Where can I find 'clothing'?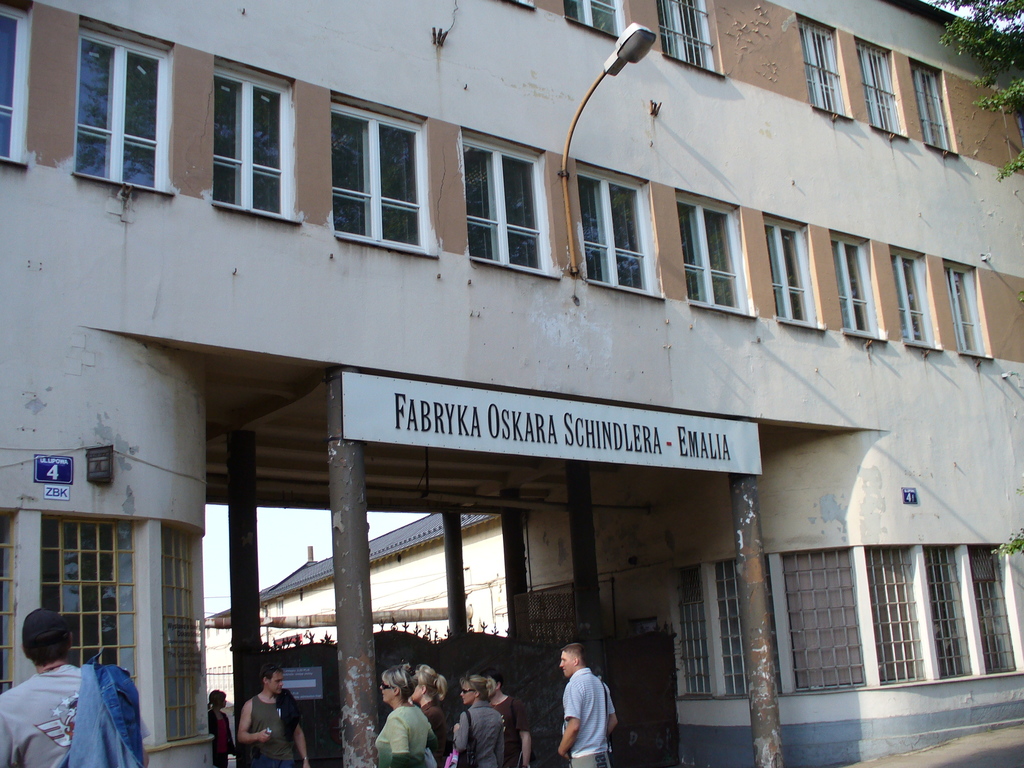
You can find it at {"x1": 375, "y1": 703, "x2": 432, "y2": 765}.
